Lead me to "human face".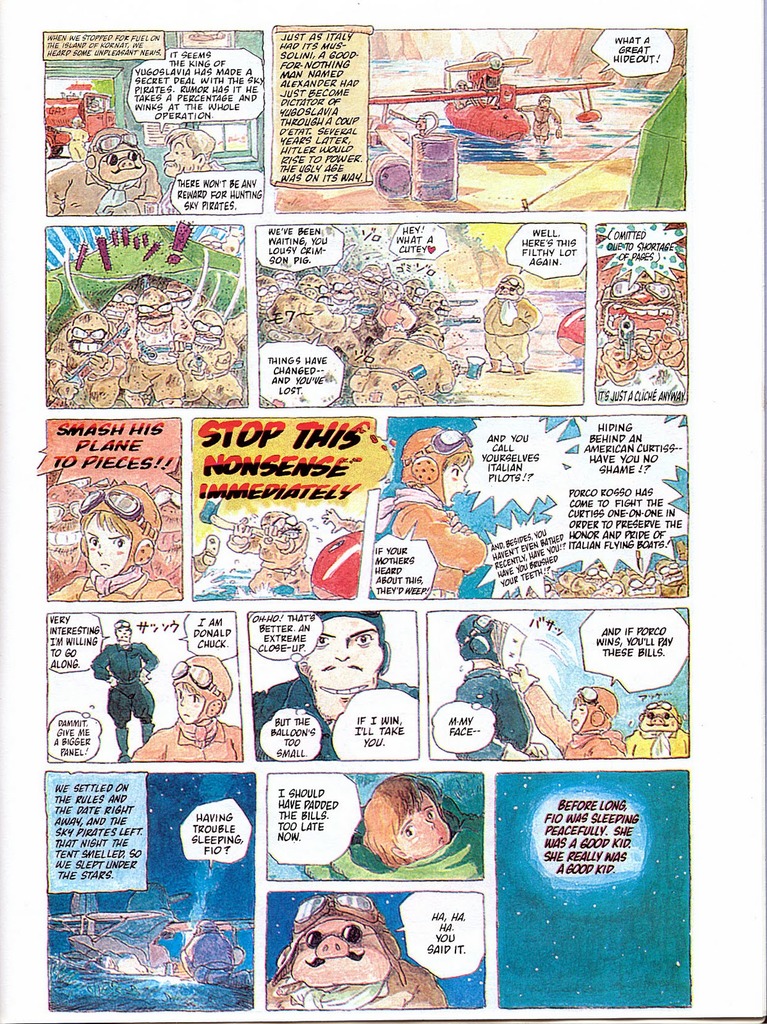
Lead to <box>84,515,123,573</box>.
